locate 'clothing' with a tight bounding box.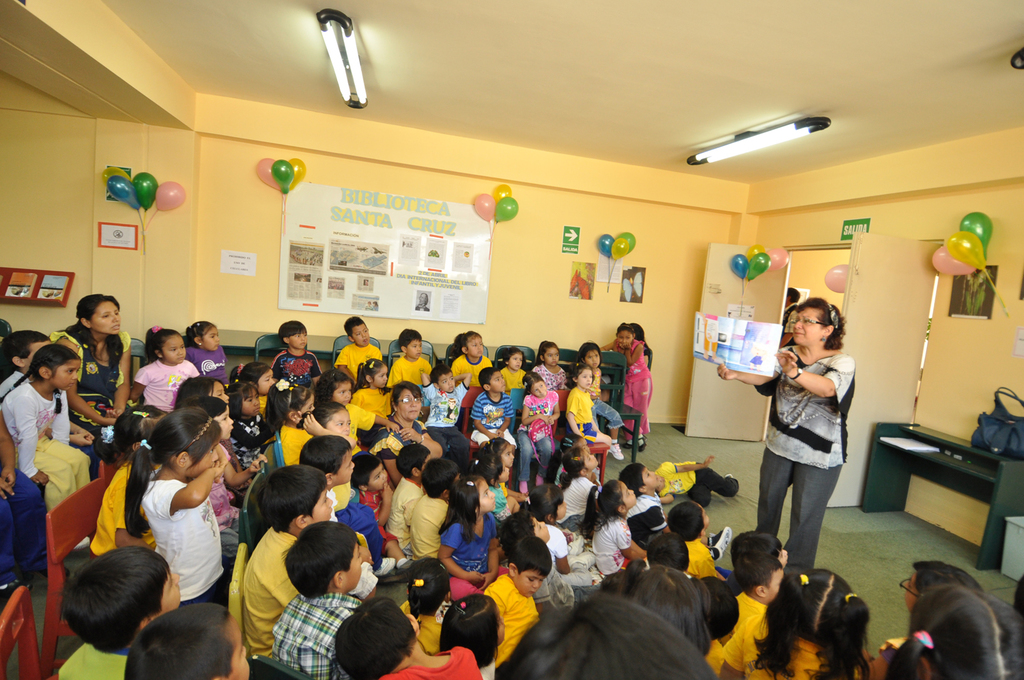
crop(228, 408, 276, 454).
